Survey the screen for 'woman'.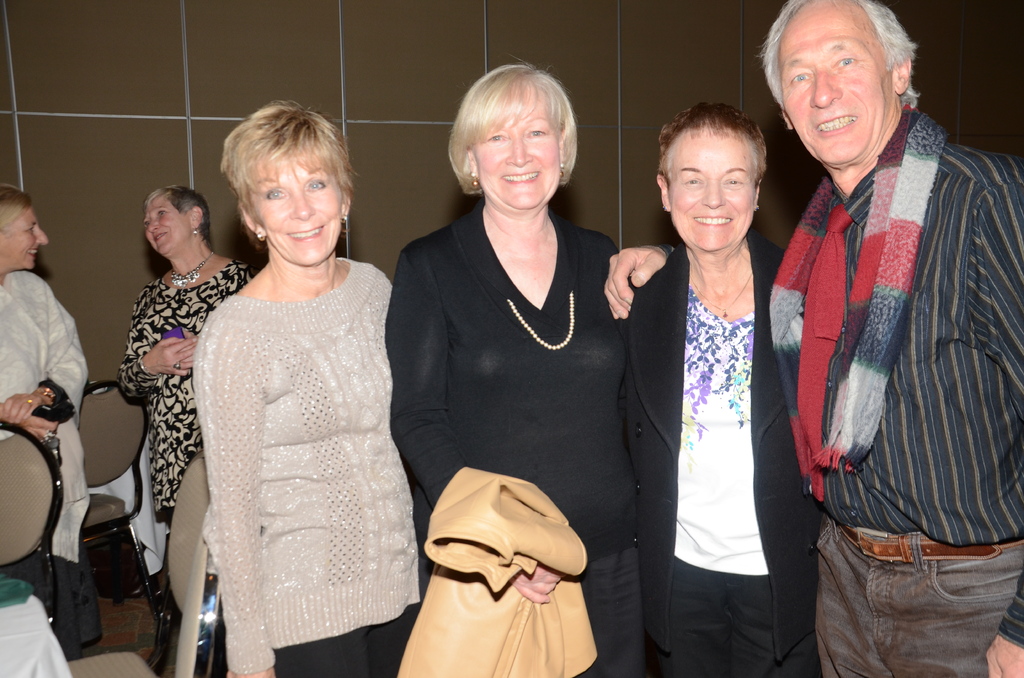
Survey found: select_region(387, 54, 628, 677).
